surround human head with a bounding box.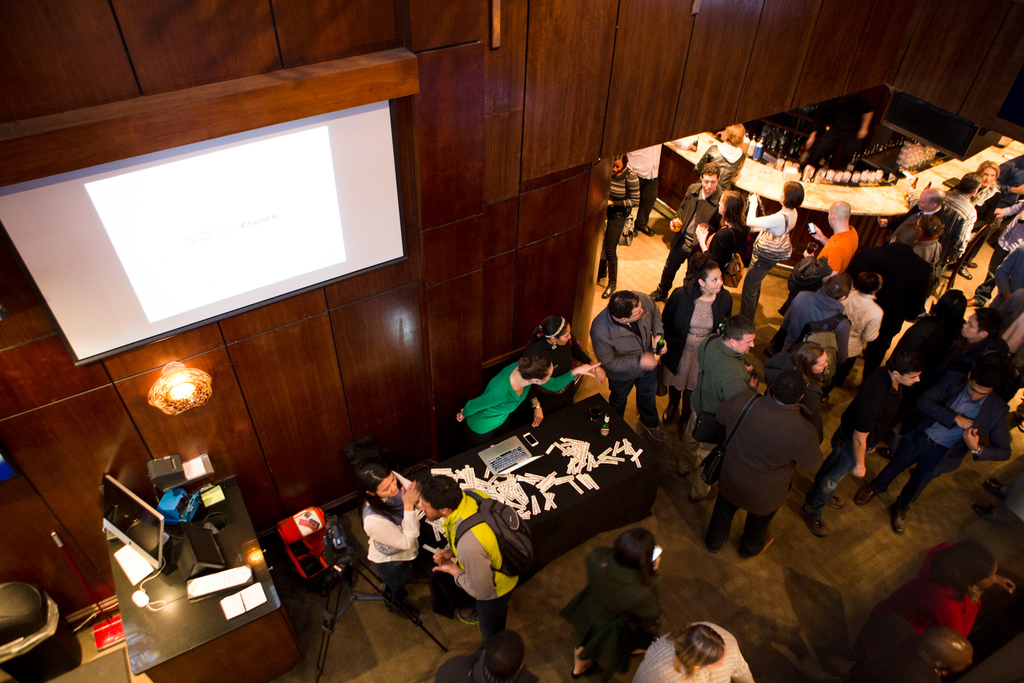
{"left": 779, "top": 177, "right": 805, "bottom": 206}.
